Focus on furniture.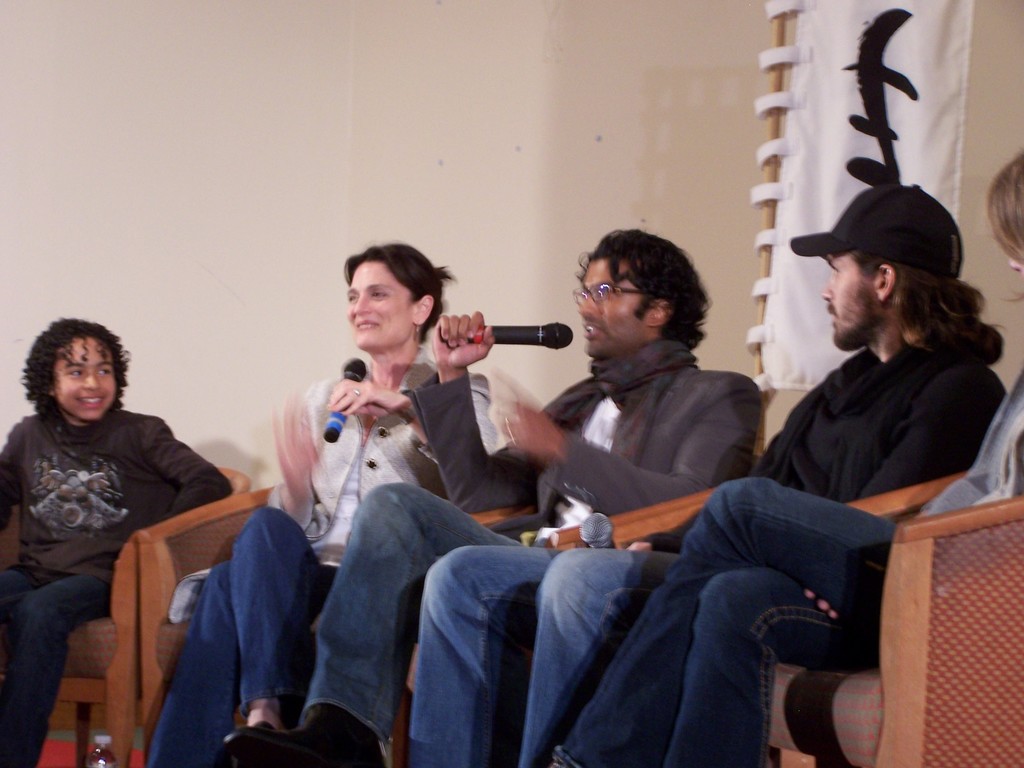
Focused at rect(607, 474, 968, 540).
